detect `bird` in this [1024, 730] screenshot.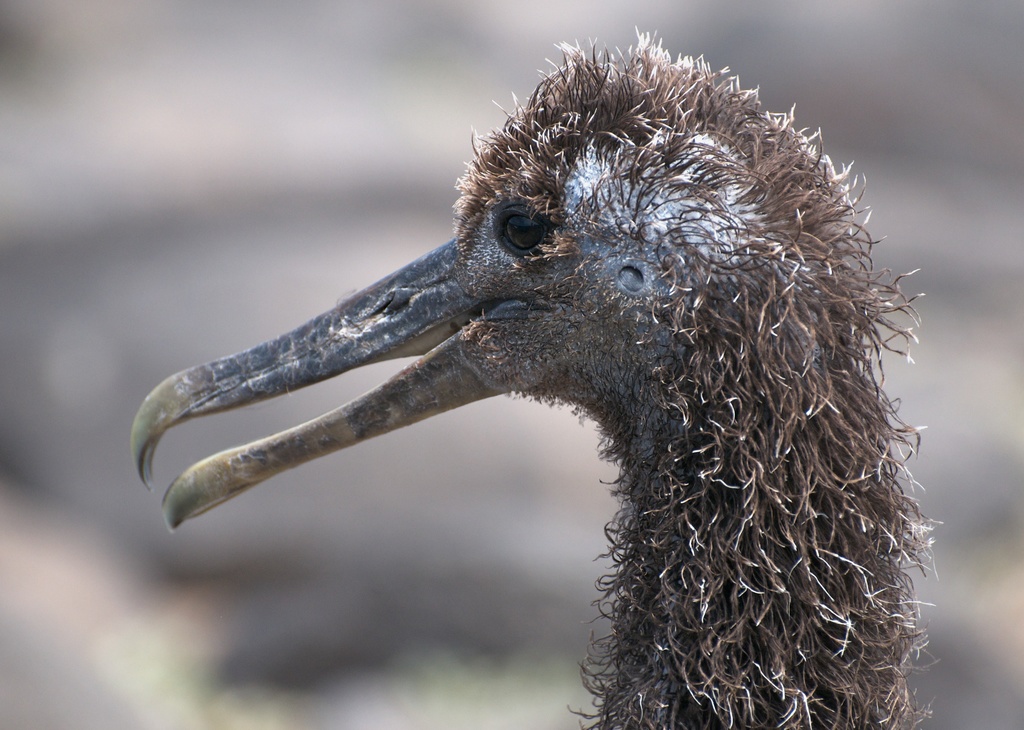
Detection: (x1=157, y1=31, x2=941, y2=636).
